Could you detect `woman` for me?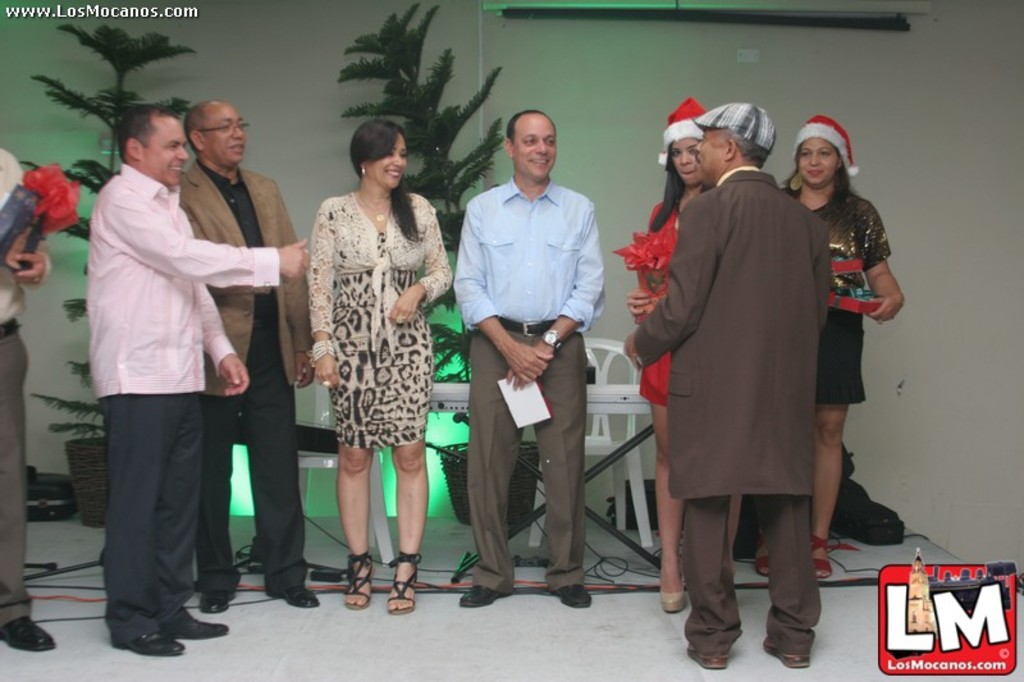
Detection result: (x1=760, y1=113, x2=910, y2=580).
